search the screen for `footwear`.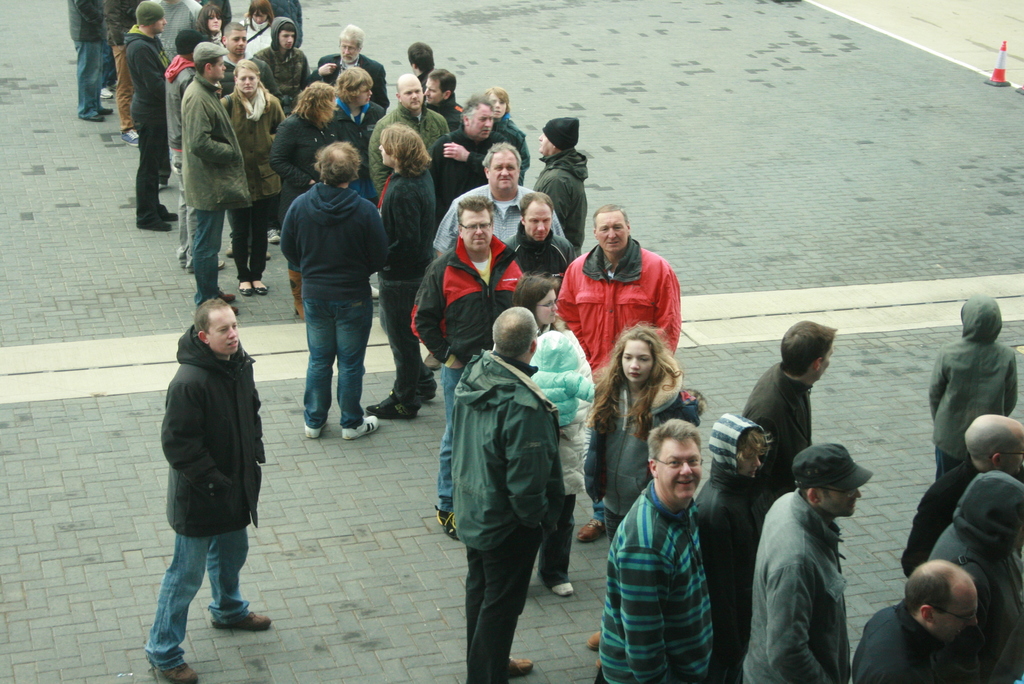
Found at crop(433, 504, 458, 541).
